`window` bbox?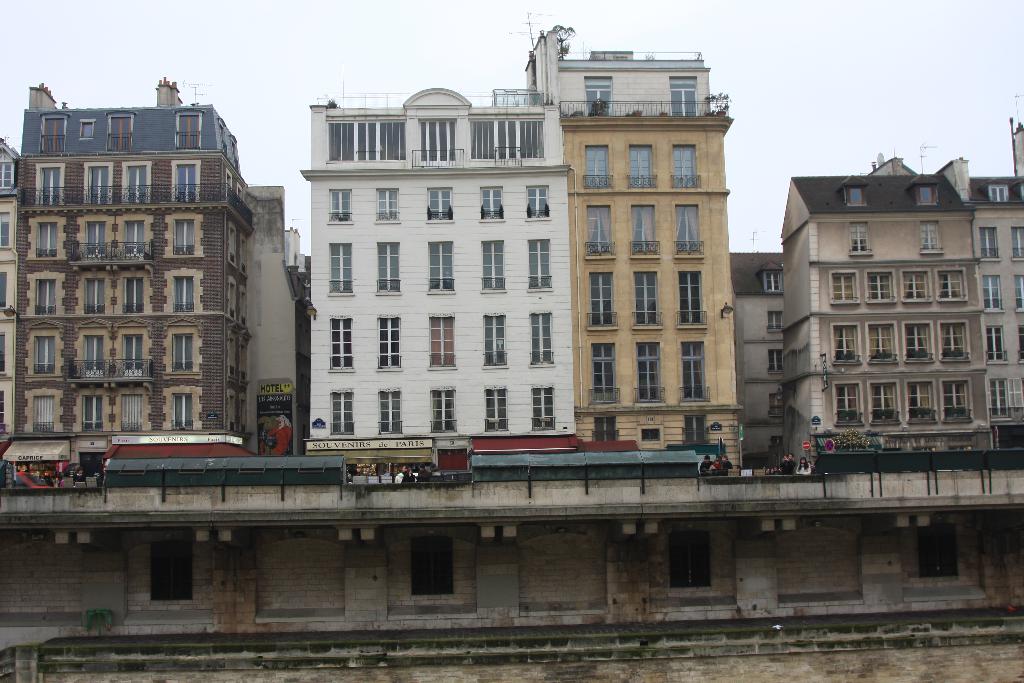
(985, 324, 1010, 363)
